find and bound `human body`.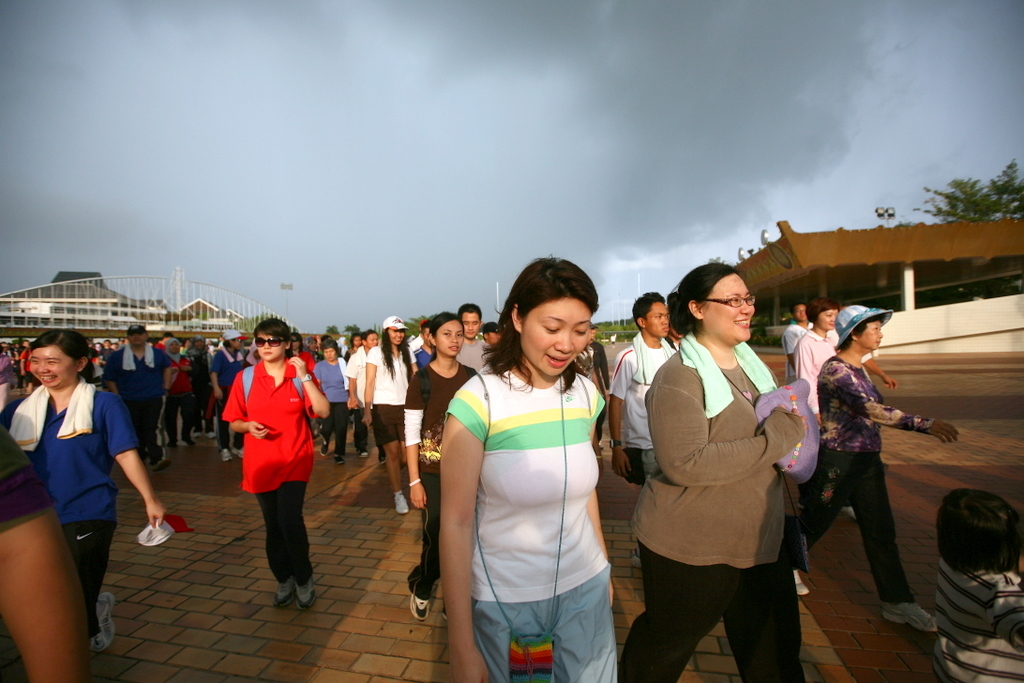
Bound: {"x1": 440, "y1": 254, "x2": 618, "y2": 682}.
